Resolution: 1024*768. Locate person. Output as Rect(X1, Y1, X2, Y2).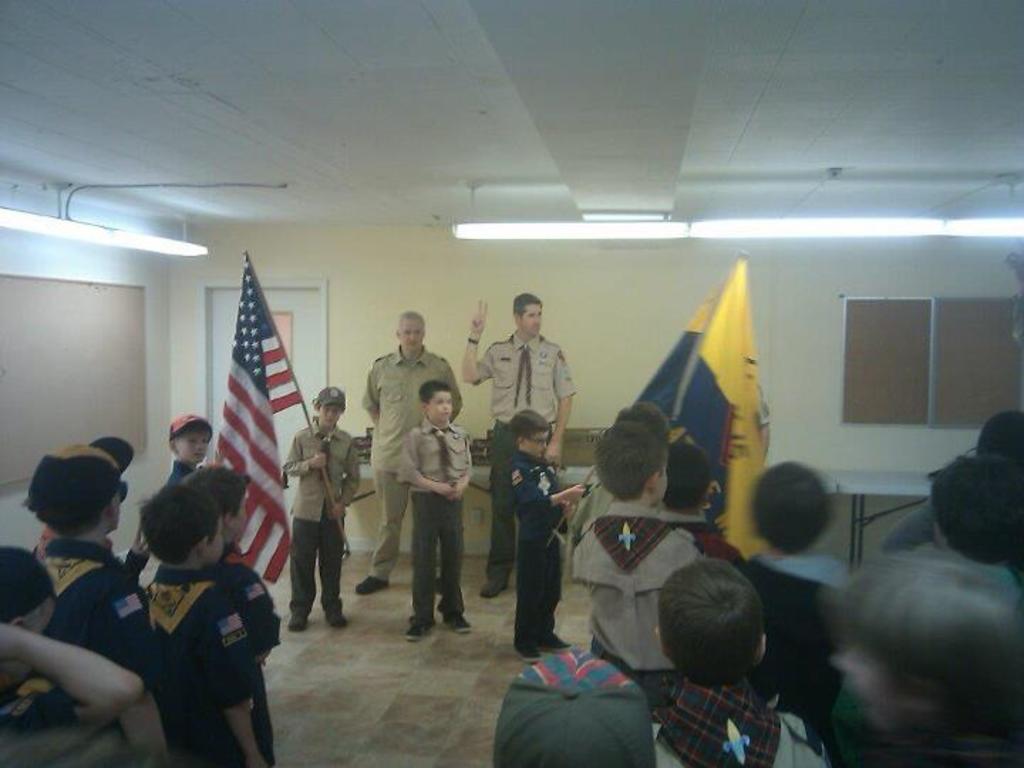
Rect(459, 286, 577, 599).
